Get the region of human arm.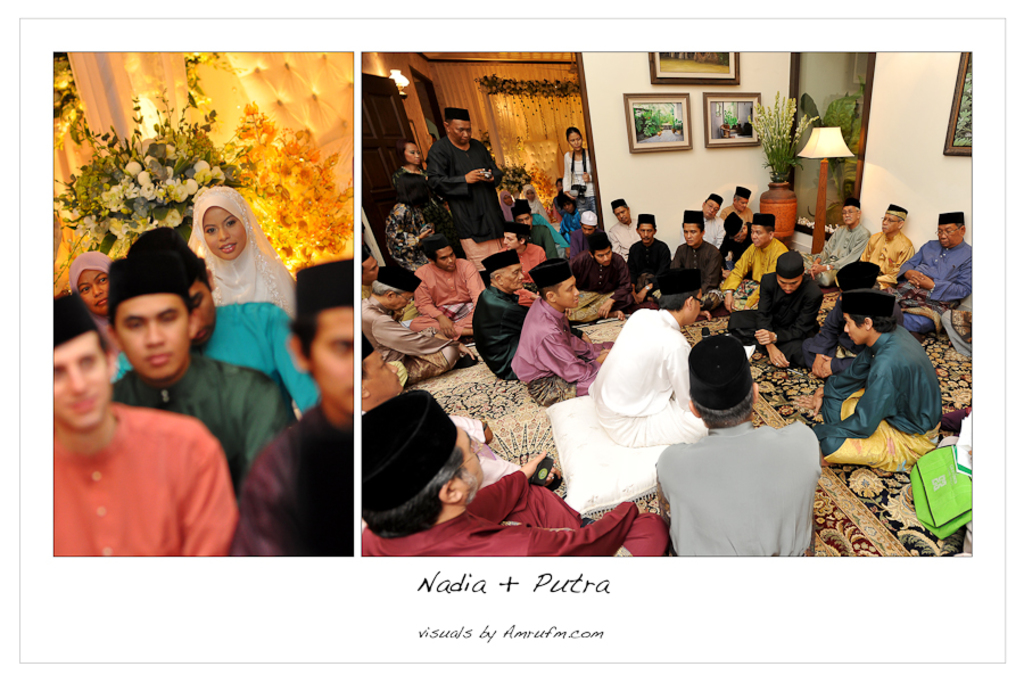
(423, 146, 492, 191).
